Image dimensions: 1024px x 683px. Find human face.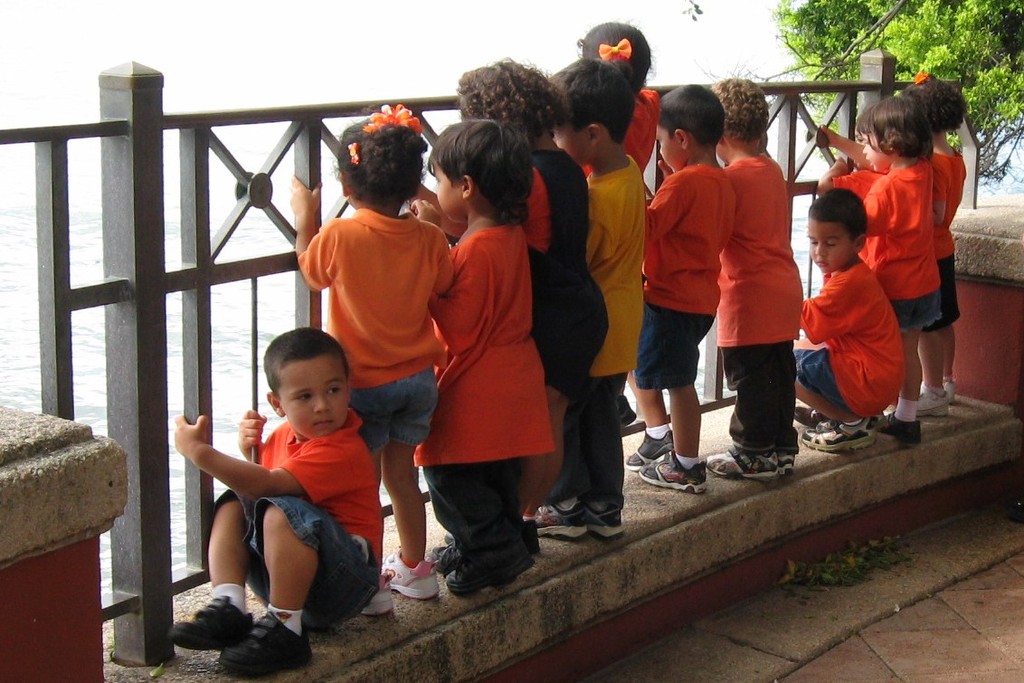
pyautogui.locateOnScreen(553, 119, 590, 166).
